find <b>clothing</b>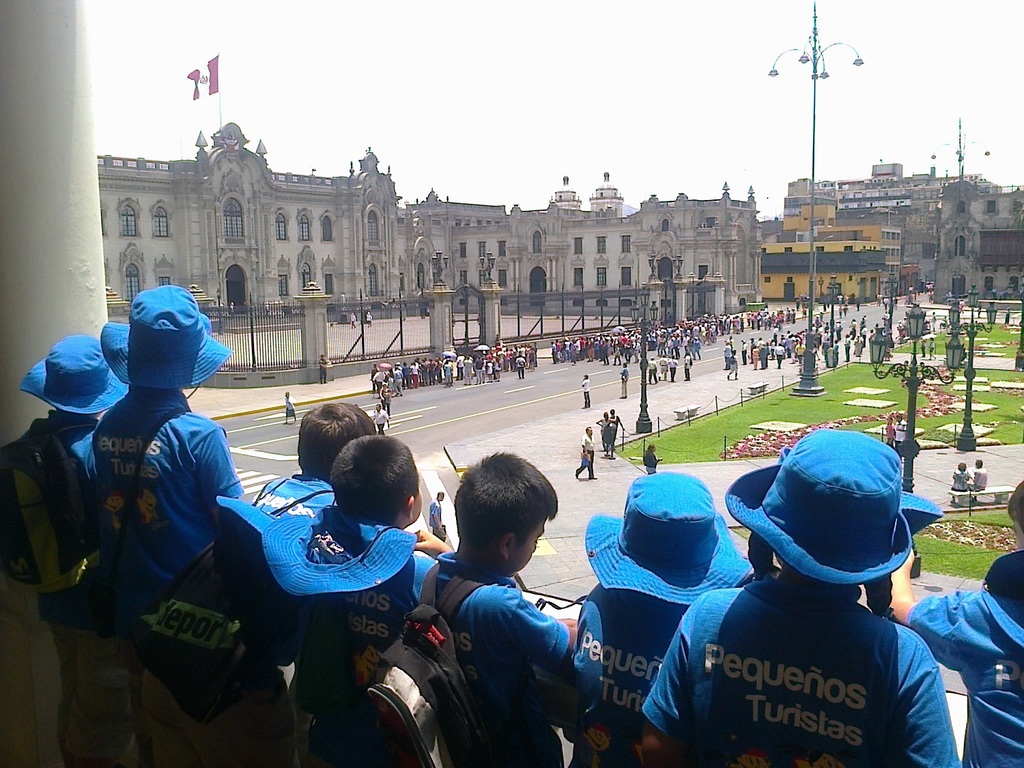
l=607, t=412, r=622, b=446
